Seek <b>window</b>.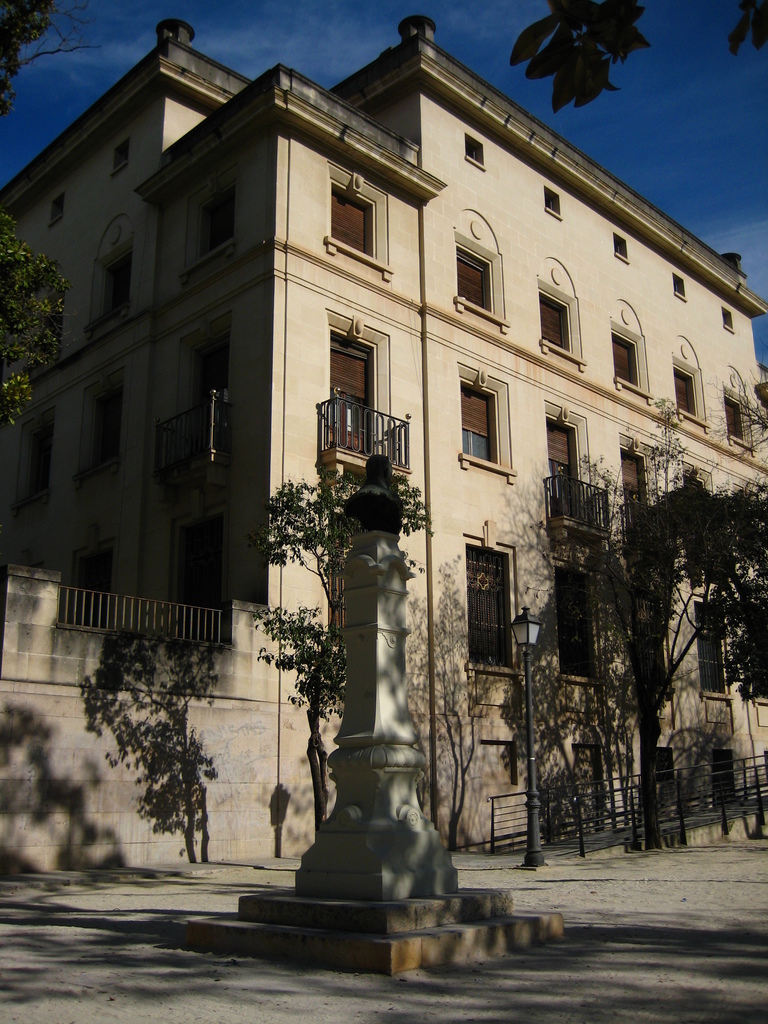
(454,235,510,328).
